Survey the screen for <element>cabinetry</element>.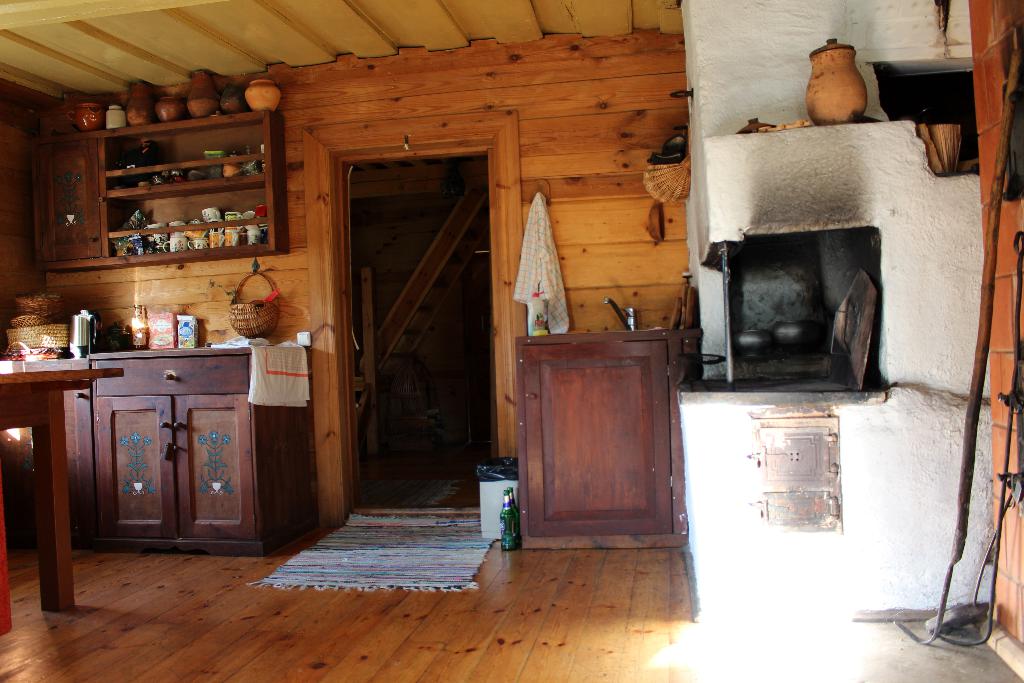
Survey found: <bbox>76, 341, 315, 561</bbox>.
